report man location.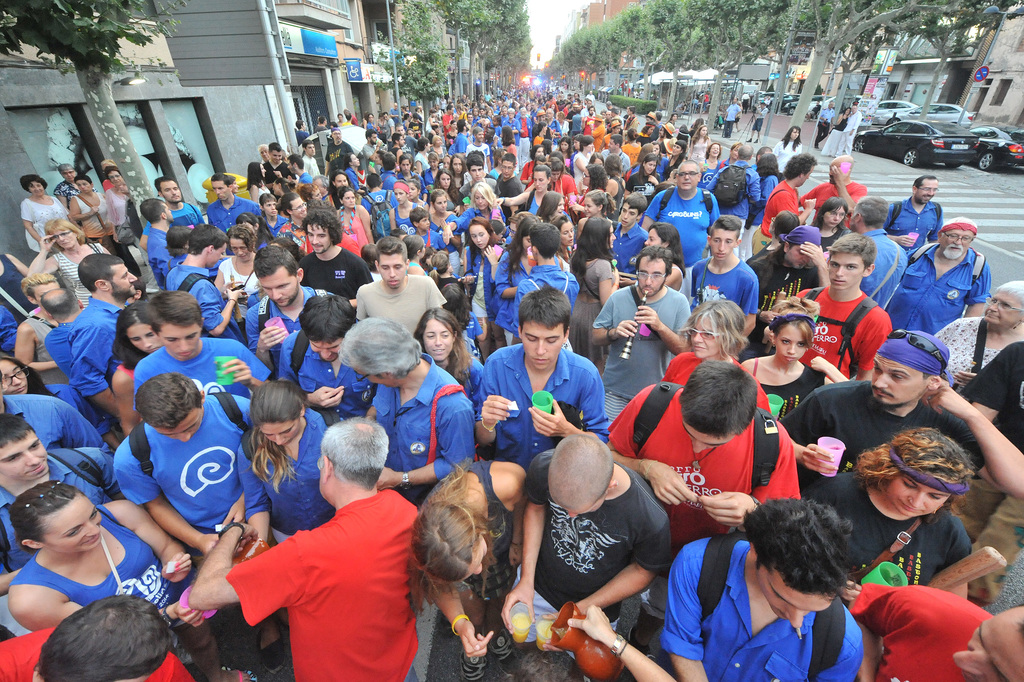
Report: [x1=601, y1=137, x2=632, y2=172].
